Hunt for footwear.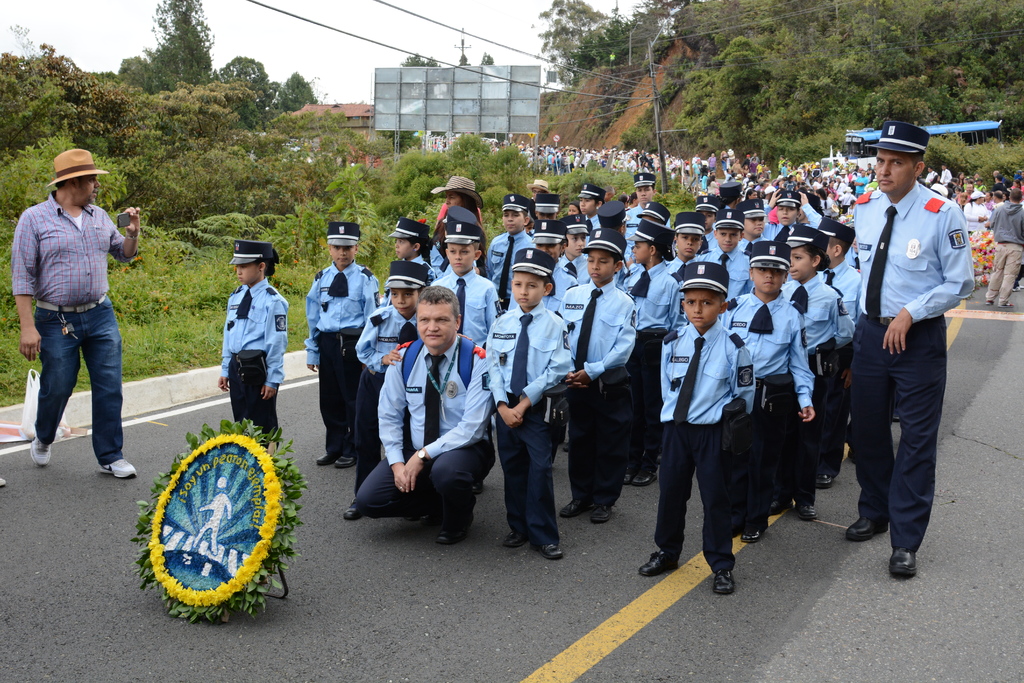
Hunted down at locate(714, 568, 737, 593).
